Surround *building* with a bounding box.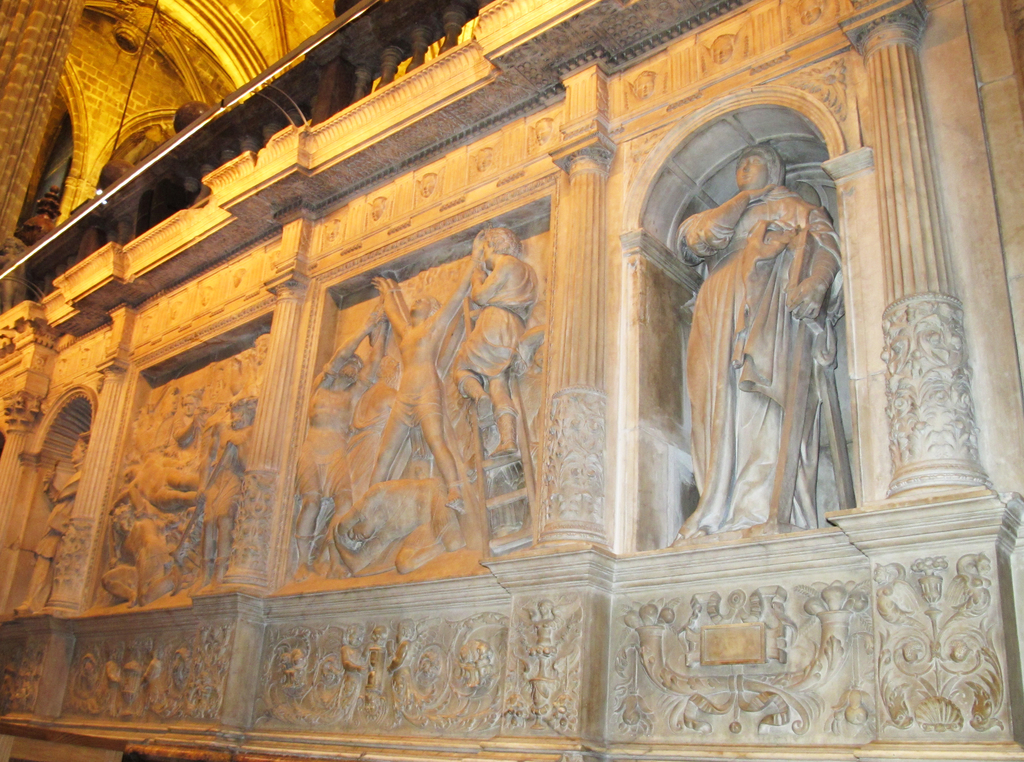
bbox(0, 0, 1023, 761).
